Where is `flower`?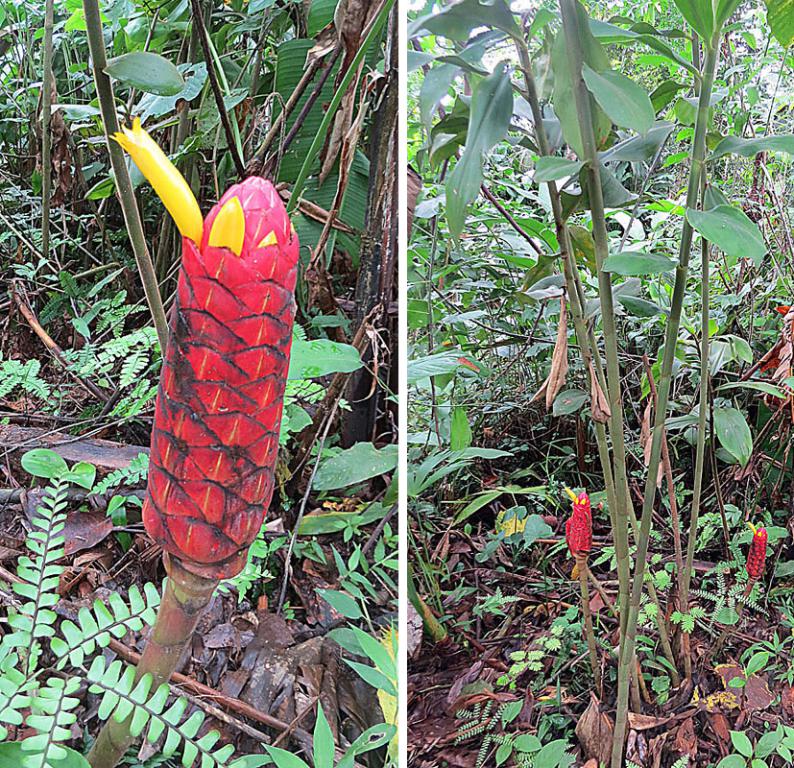
bbox=[564, 486, 598, 560].
